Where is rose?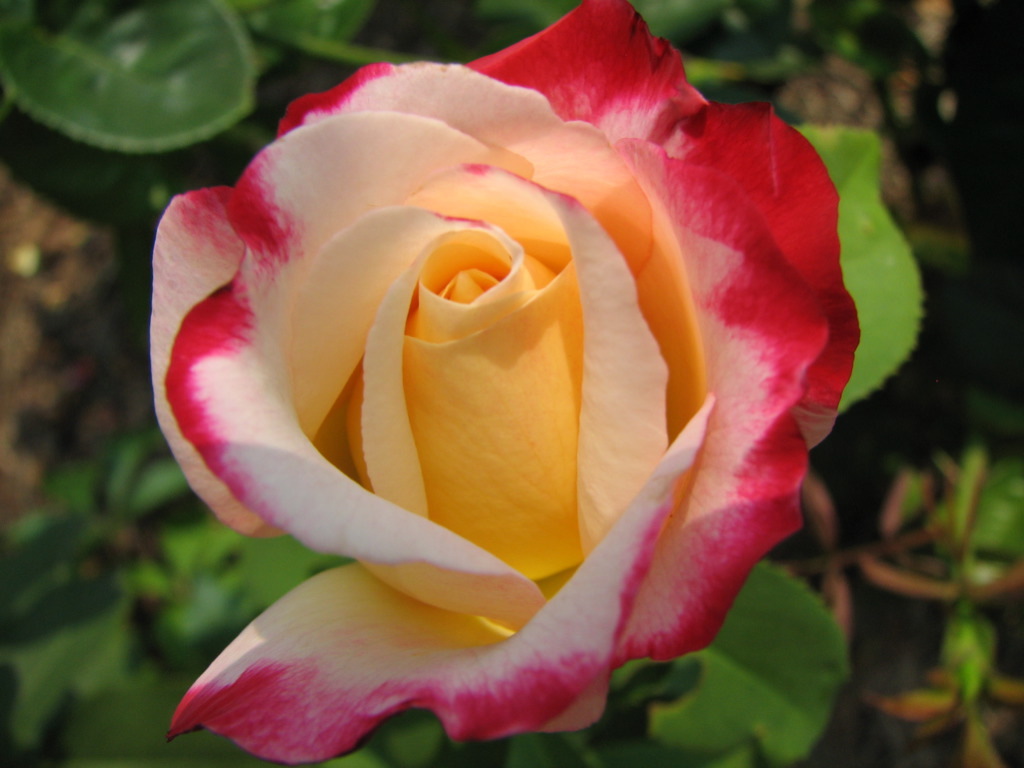
[133, 0, 867, 767].
